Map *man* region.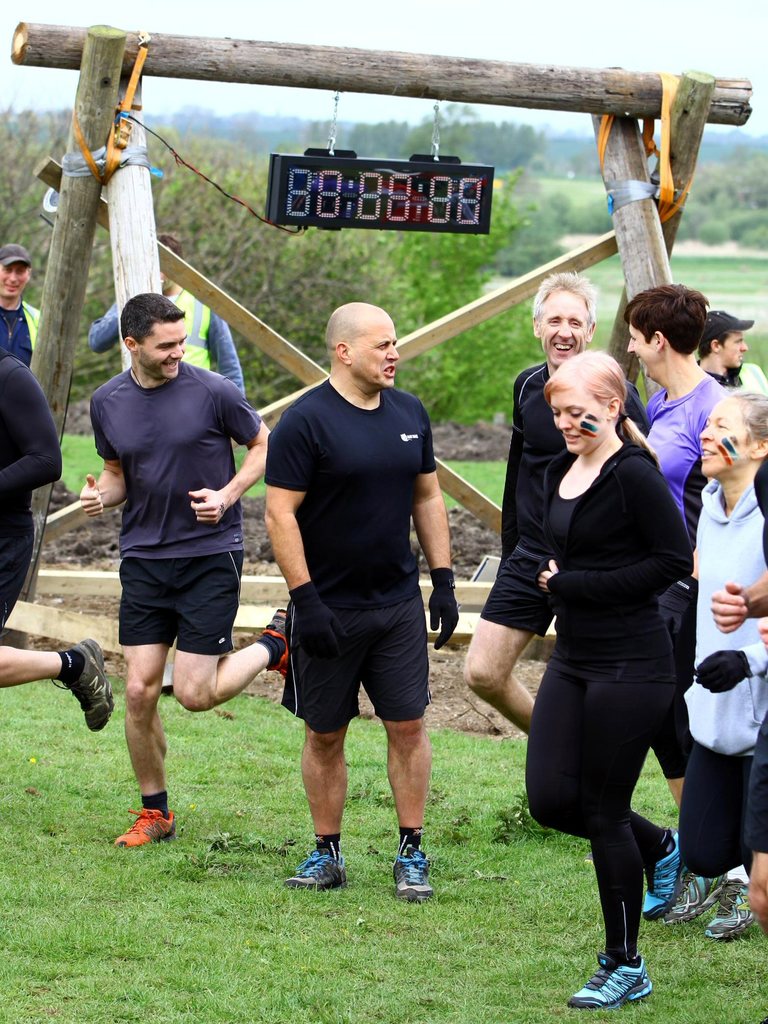
Mapped to x1=0 y1=243 x2=45 y2=374.
